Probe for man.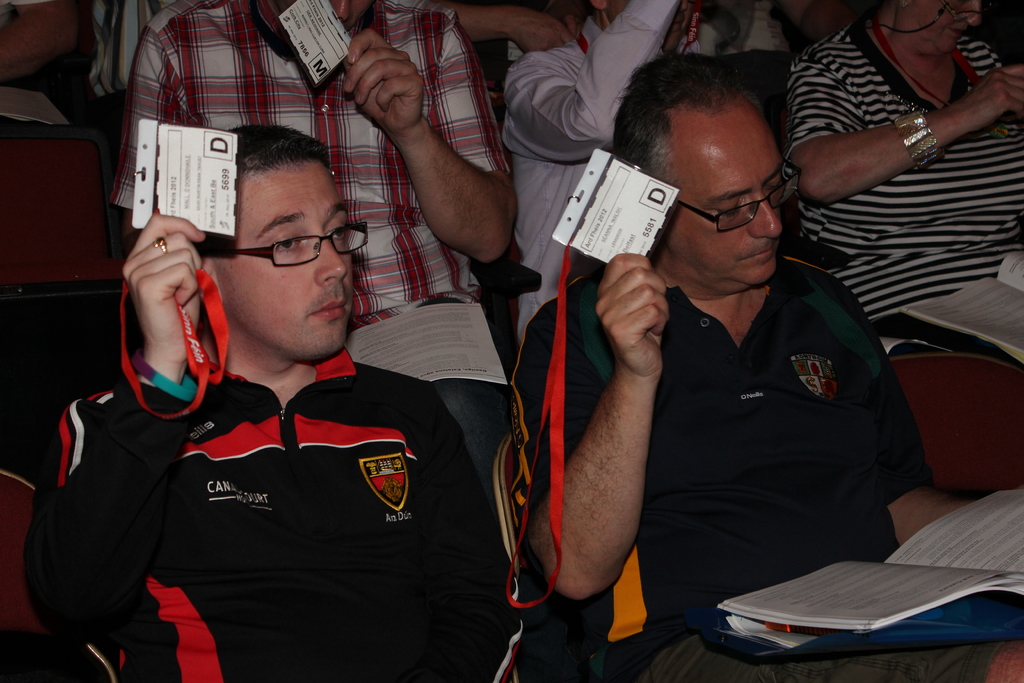
Probe result: [516, 51, 956, 682].
